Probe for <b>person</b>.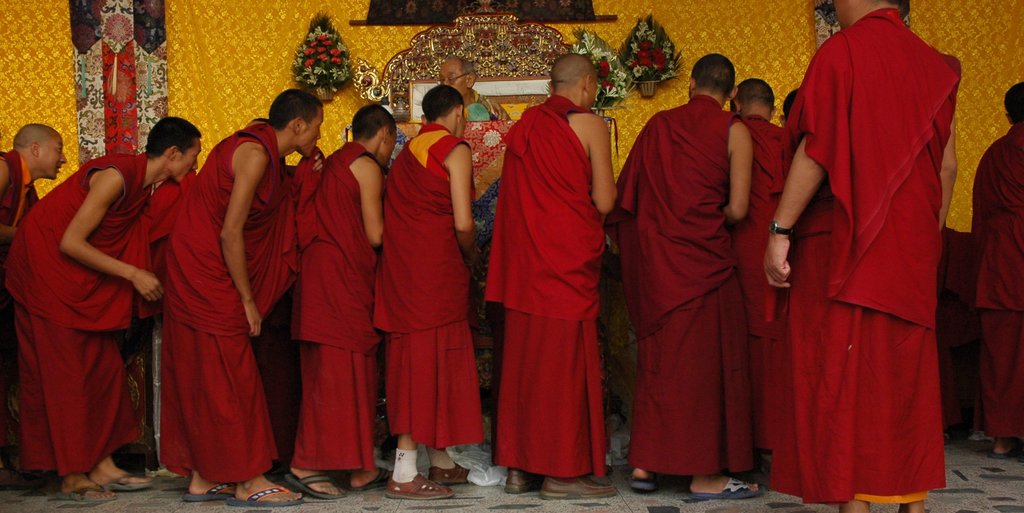
Probe result: 757, 0, 960, 512.
